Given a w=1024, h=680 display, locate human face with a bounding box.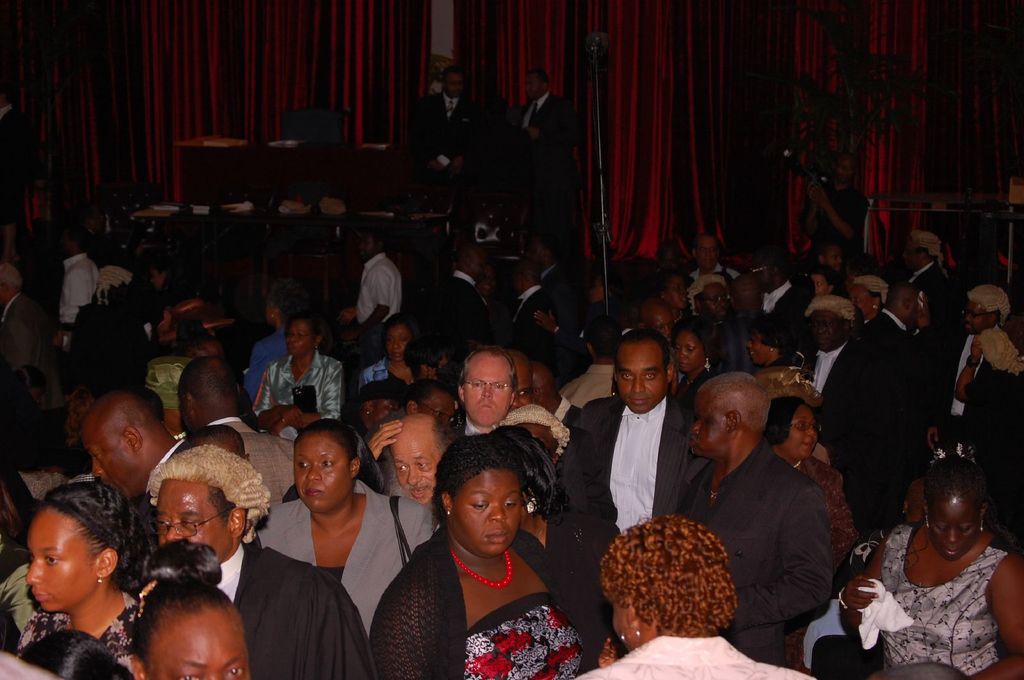
Located: left=143, top=610, right=246, bottom=679.
